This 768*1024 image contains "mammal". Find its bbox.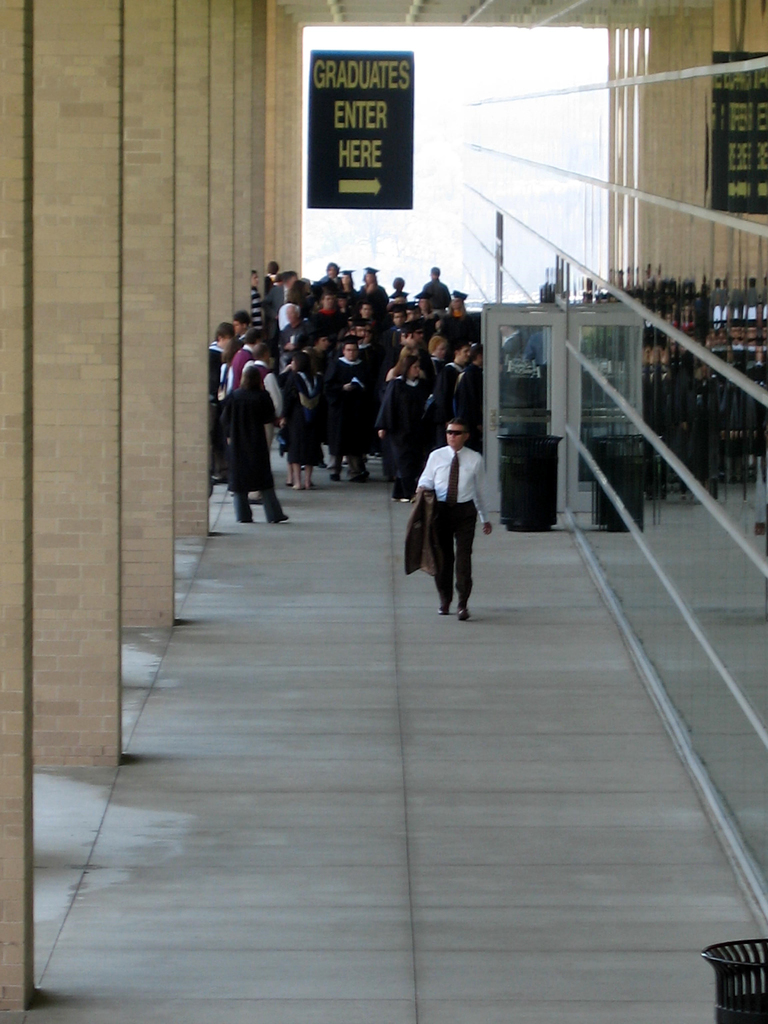
[427, 337, 467, 454].
